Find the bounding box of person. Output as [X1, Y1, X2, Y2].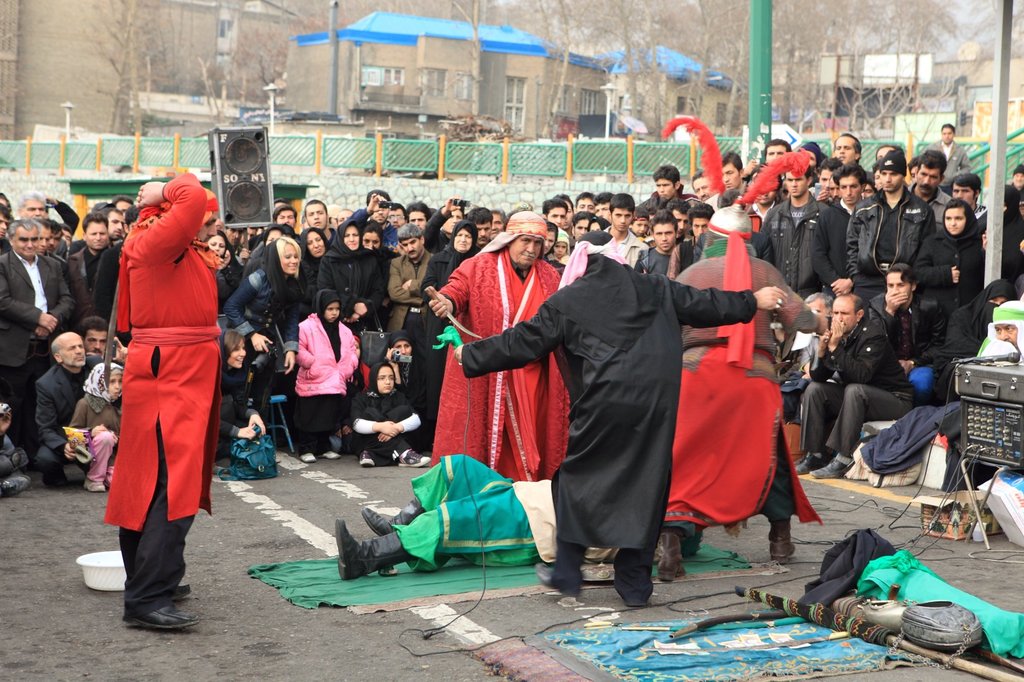
[591, 202, 643, 262].
